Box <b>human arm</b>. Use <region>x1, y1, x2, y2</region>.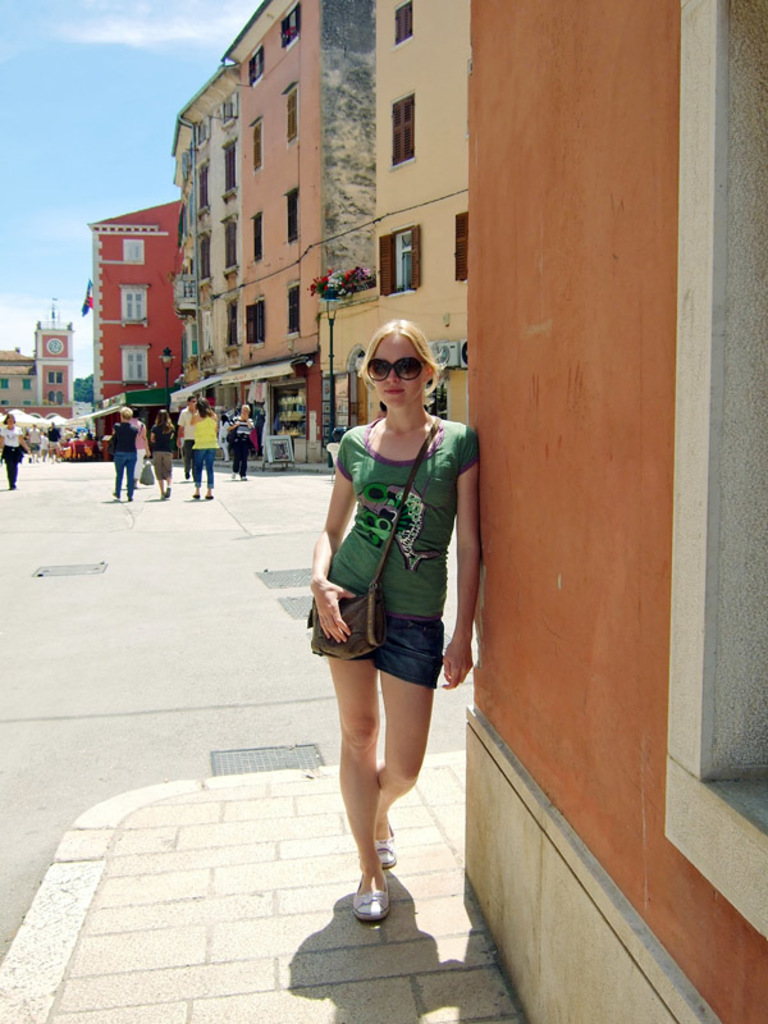
<region>148, 428, 154, 442</region>.
